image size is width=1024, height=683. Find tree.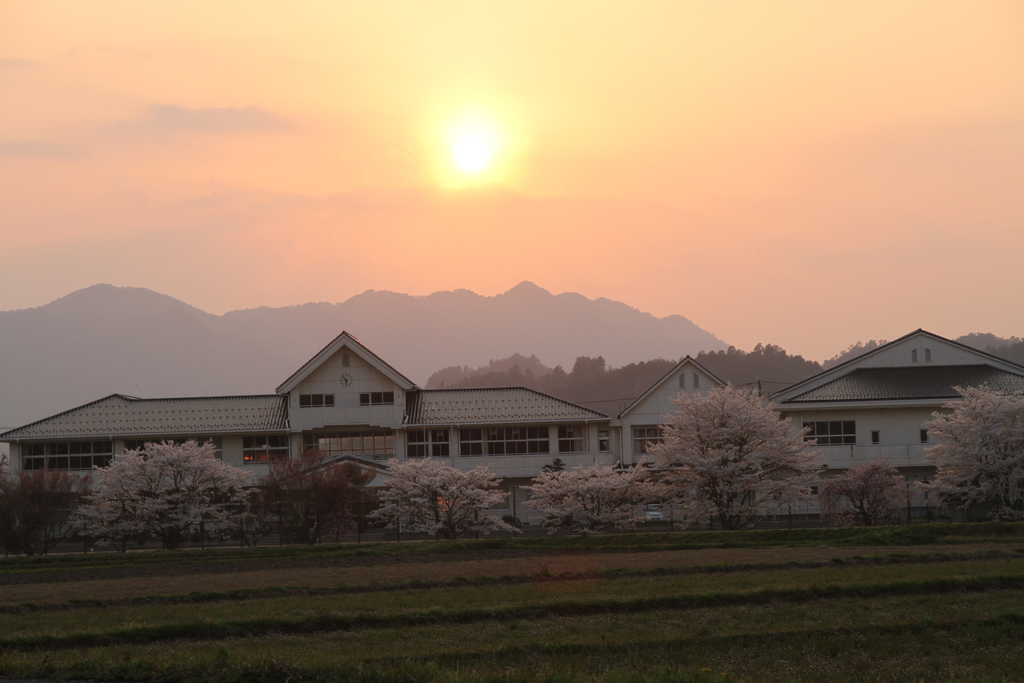
bbox=(816, 456, 911, 527).
